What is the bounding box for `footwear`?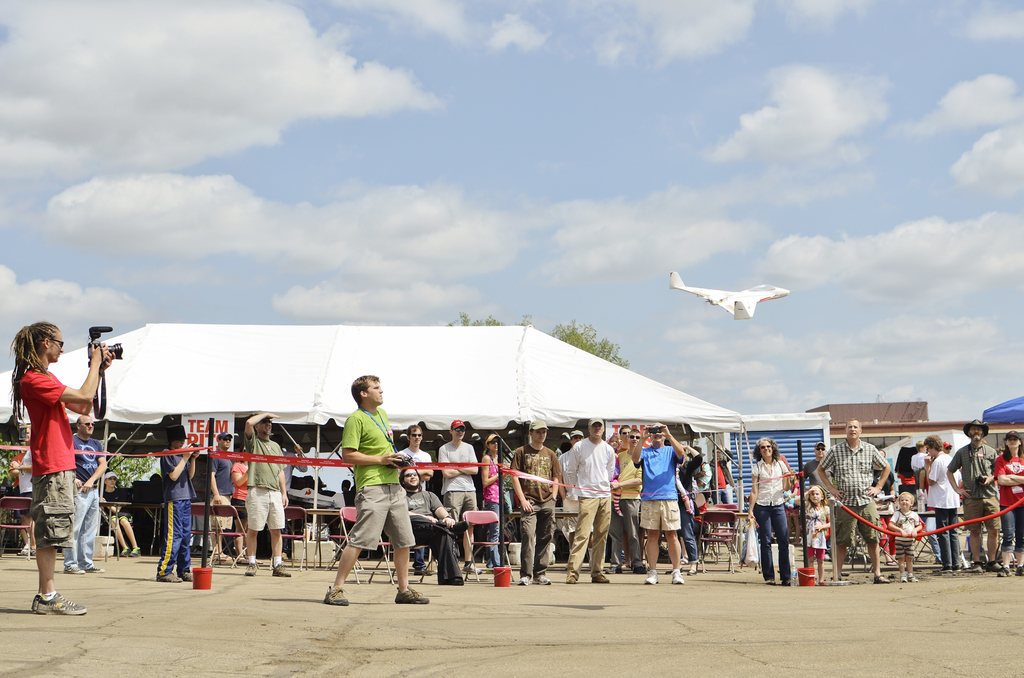
[413, 567, 435, 575].
